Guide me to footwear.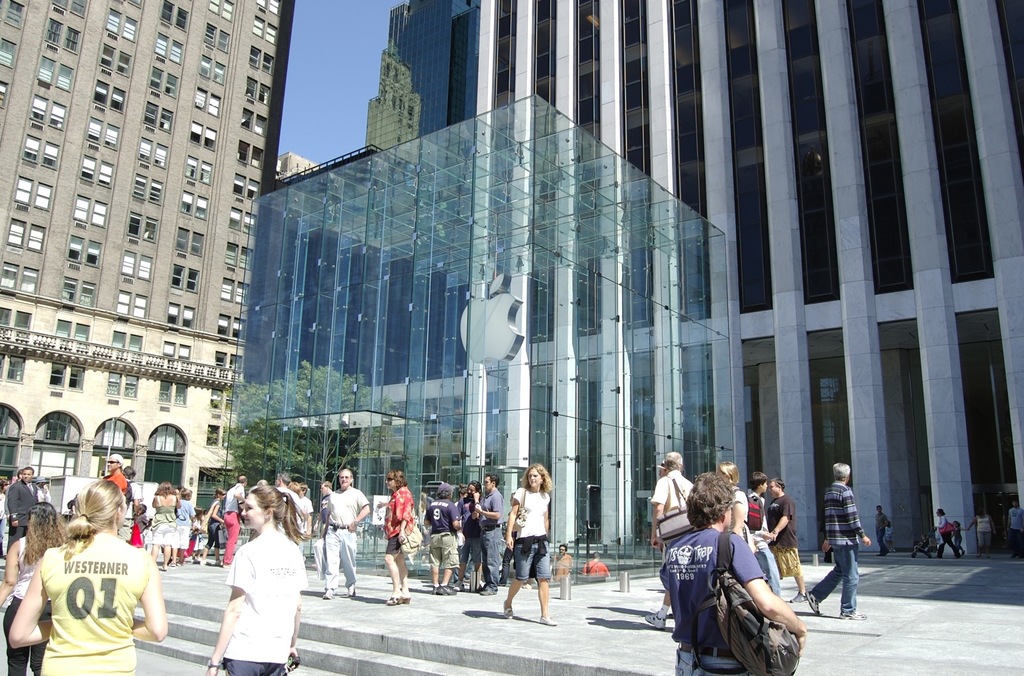
Guidance: (left=803, top=588, right=821, bottom=619).
